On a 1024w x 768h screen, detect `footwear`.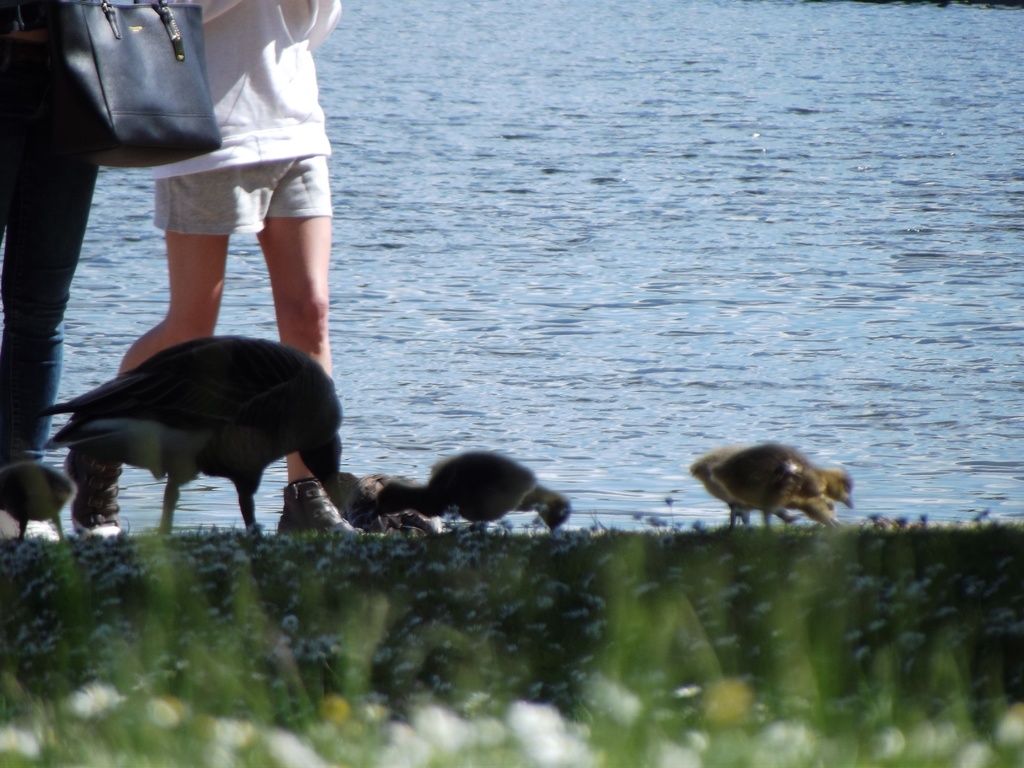
x1=0, y1=509, x2=57, y2=544.
